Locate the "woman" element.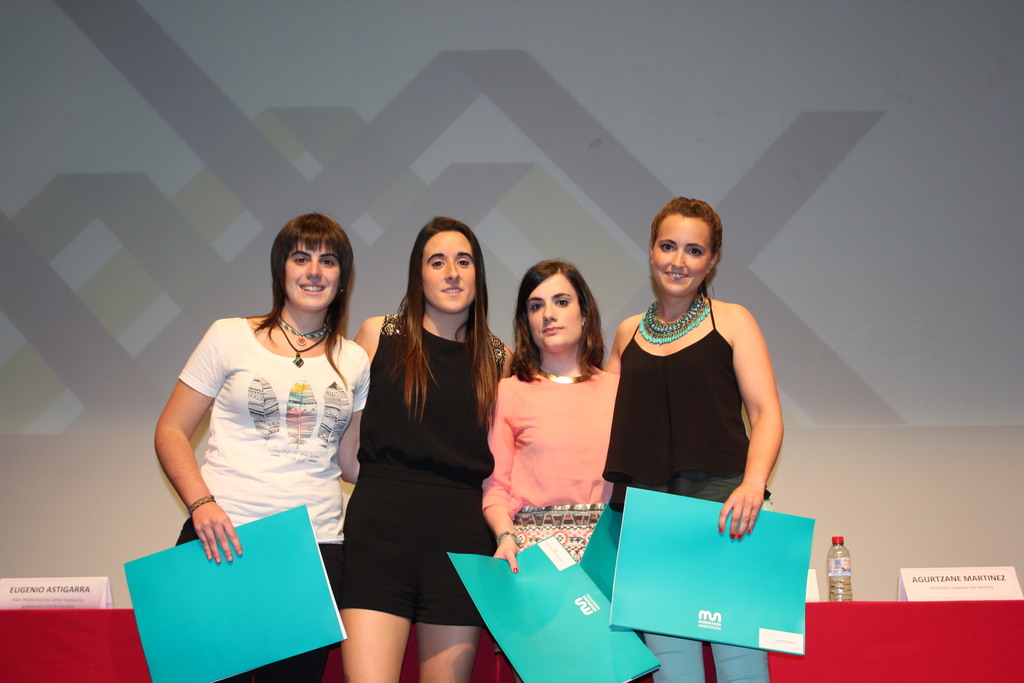
Element bbox: box(605, 193, 785, 682).
